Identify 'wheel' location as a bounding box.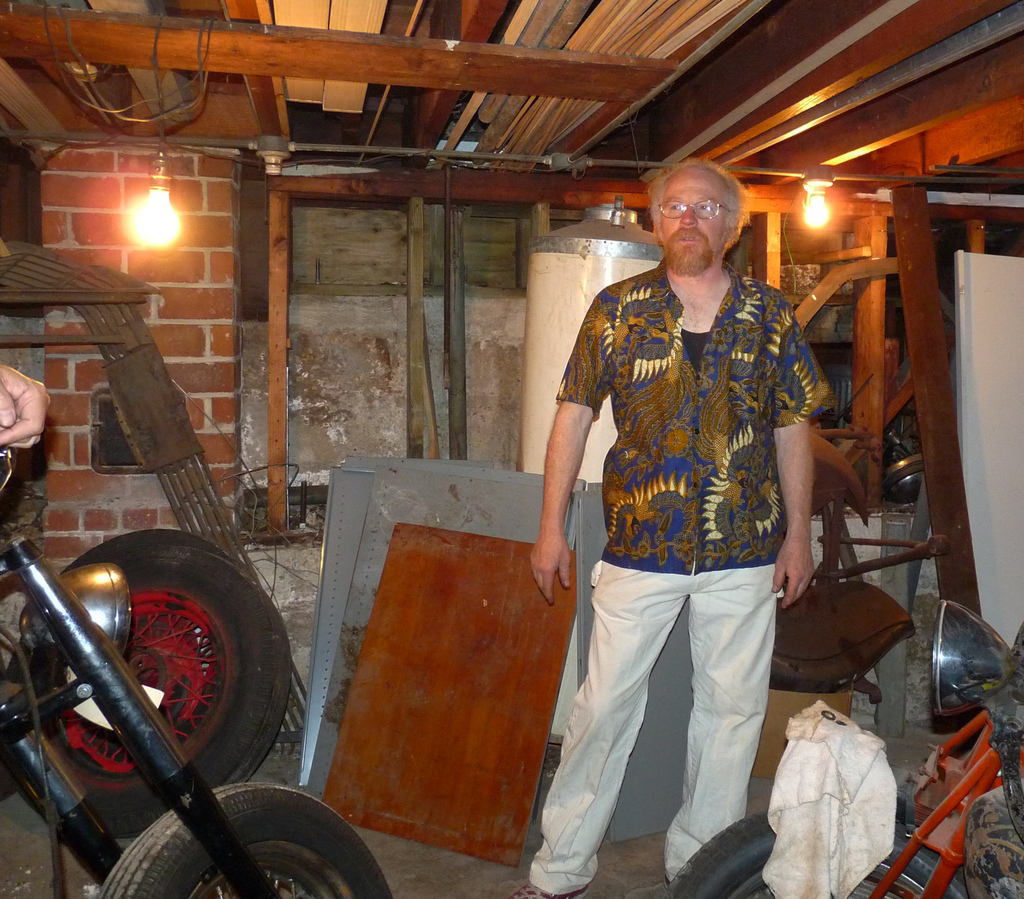
rect(661, 812, 971, 898).
